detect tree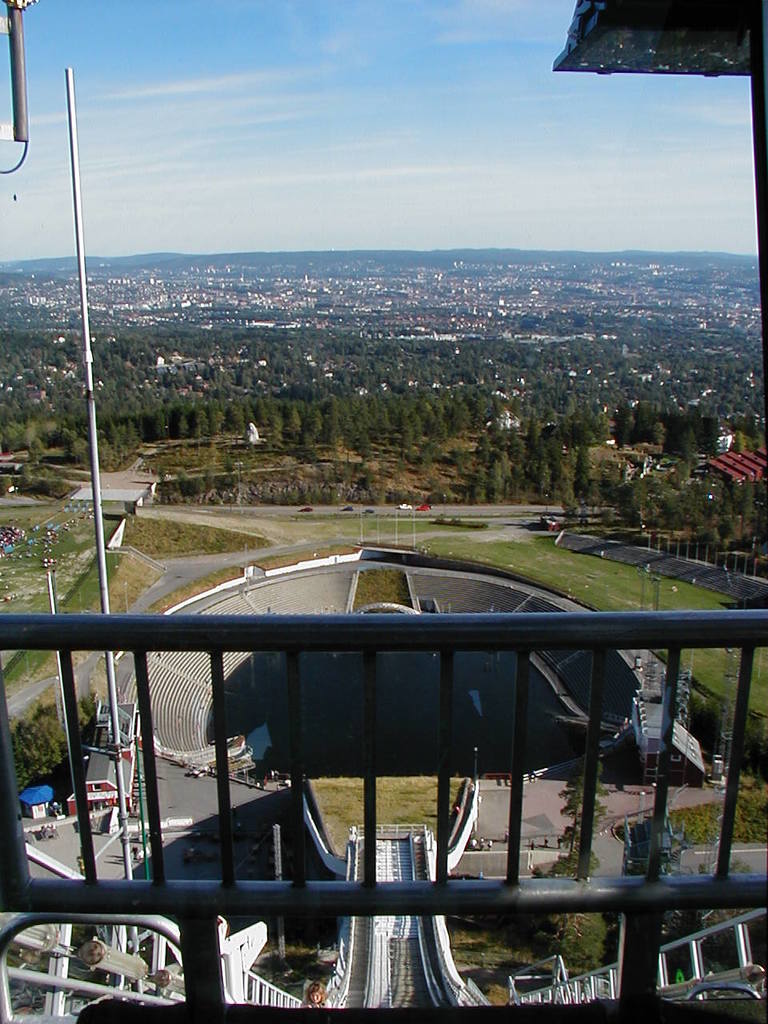
[485, 461, 506, 506]
